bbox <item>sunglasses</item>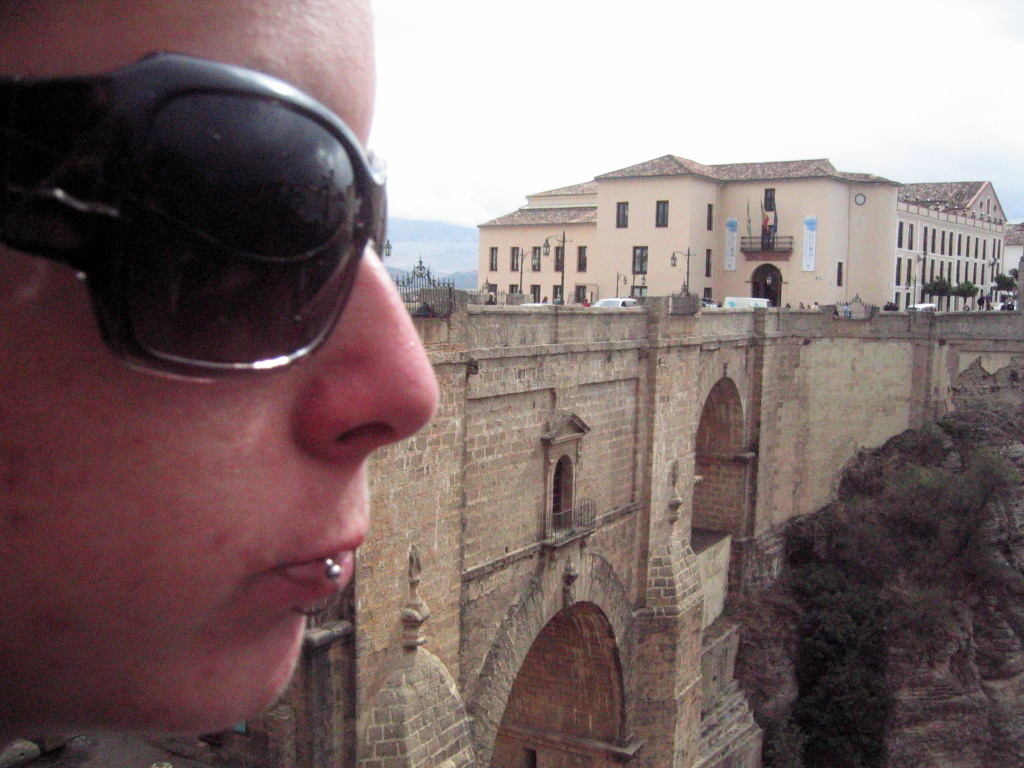
select_region(0, 54, 388, 379)
